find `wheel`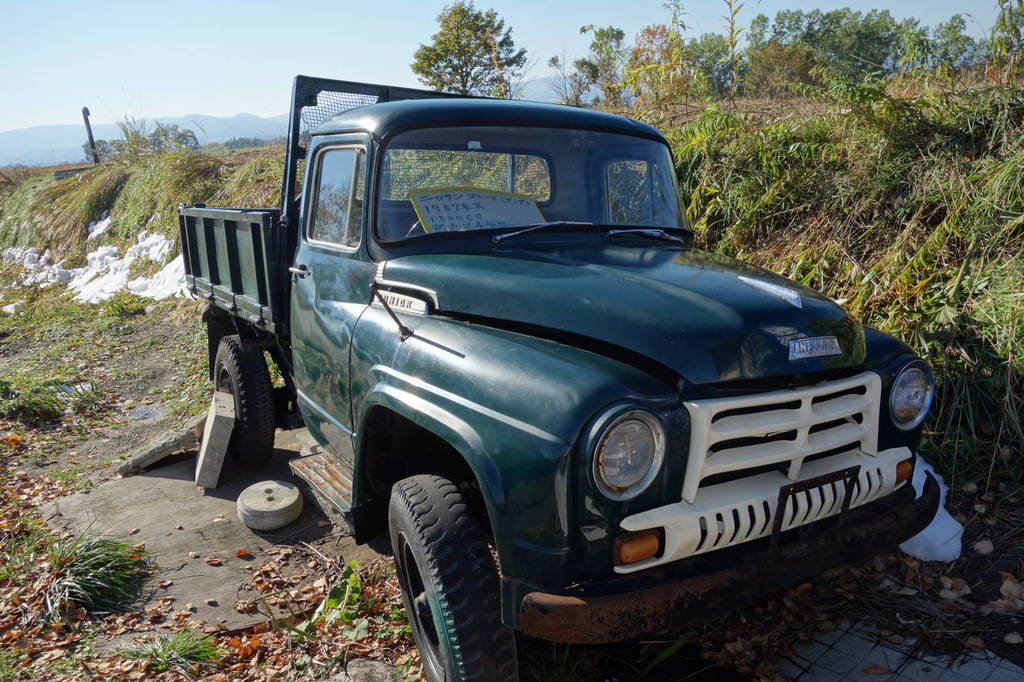
pyautogui.locateOnScreen(403, 223, 423, 241)
